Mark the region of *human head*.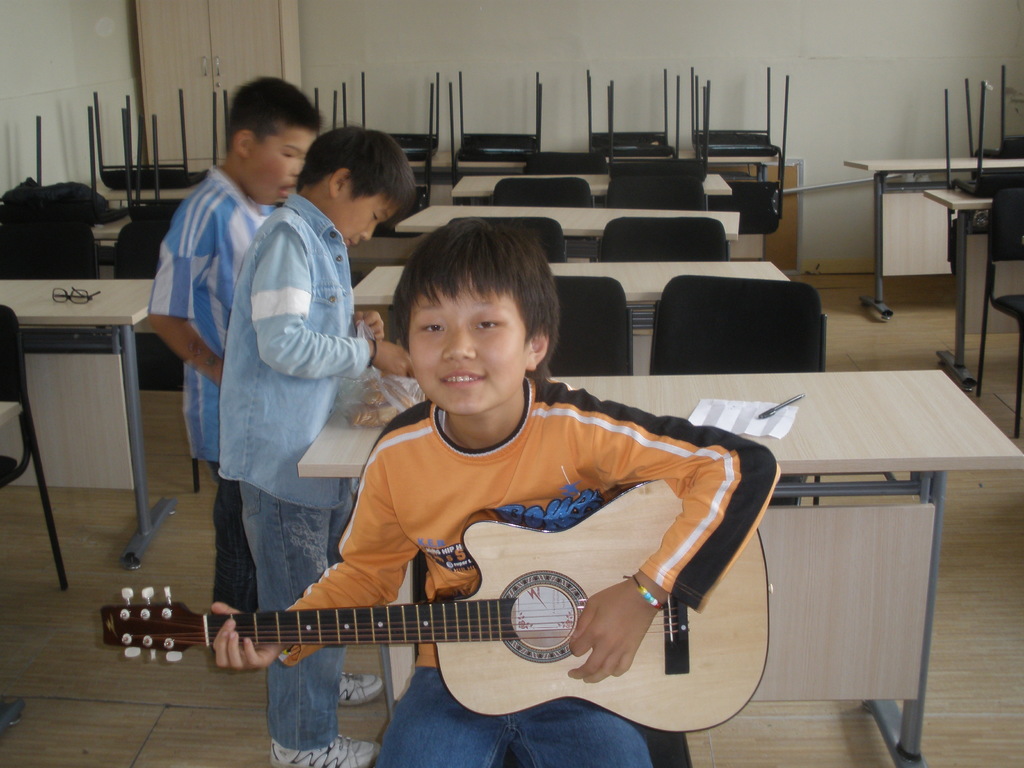
Region: box(377, 218, 565, 409).
